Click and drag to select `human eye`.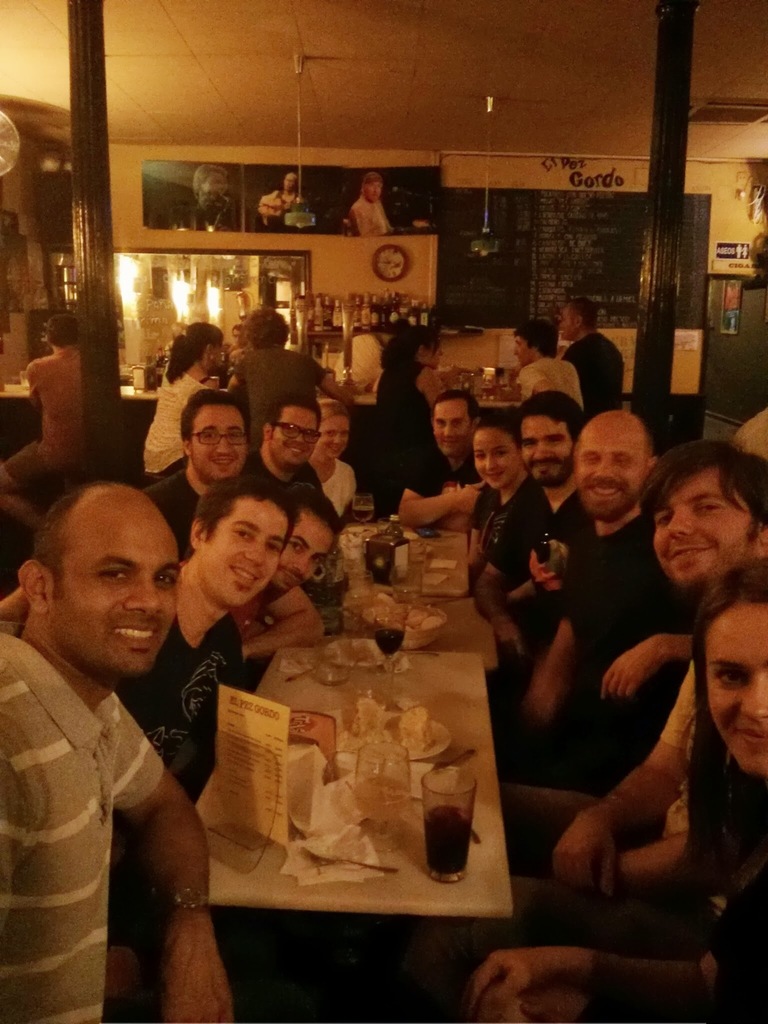
Selection: x1=473 y1=452 x2=486 y2=464.
